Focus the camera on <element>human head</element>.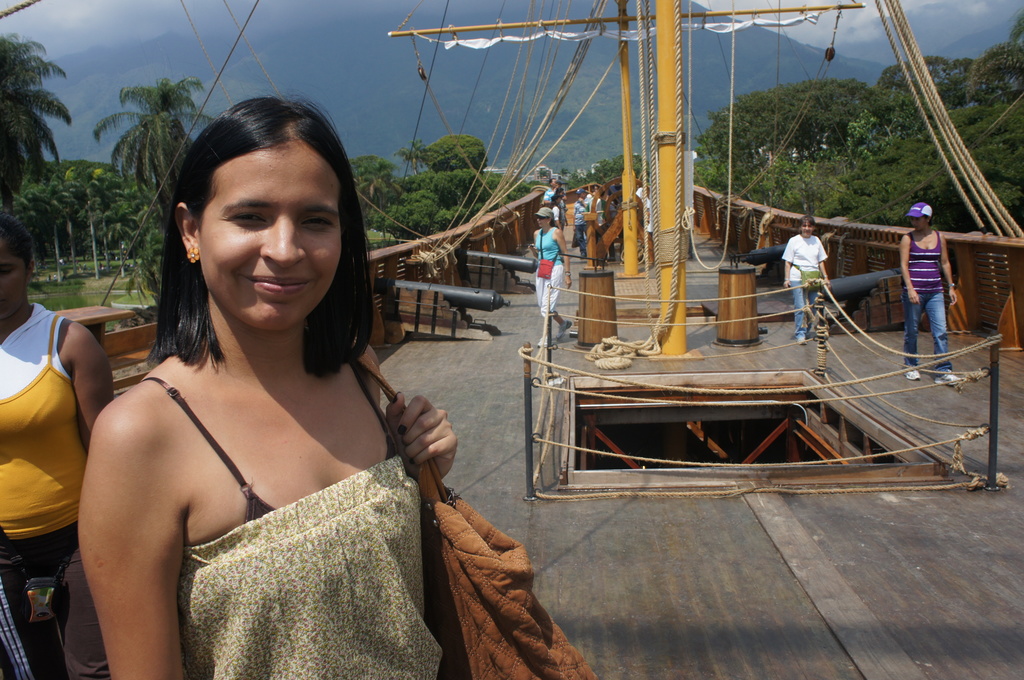
Focus region: 143:86:365:339.
